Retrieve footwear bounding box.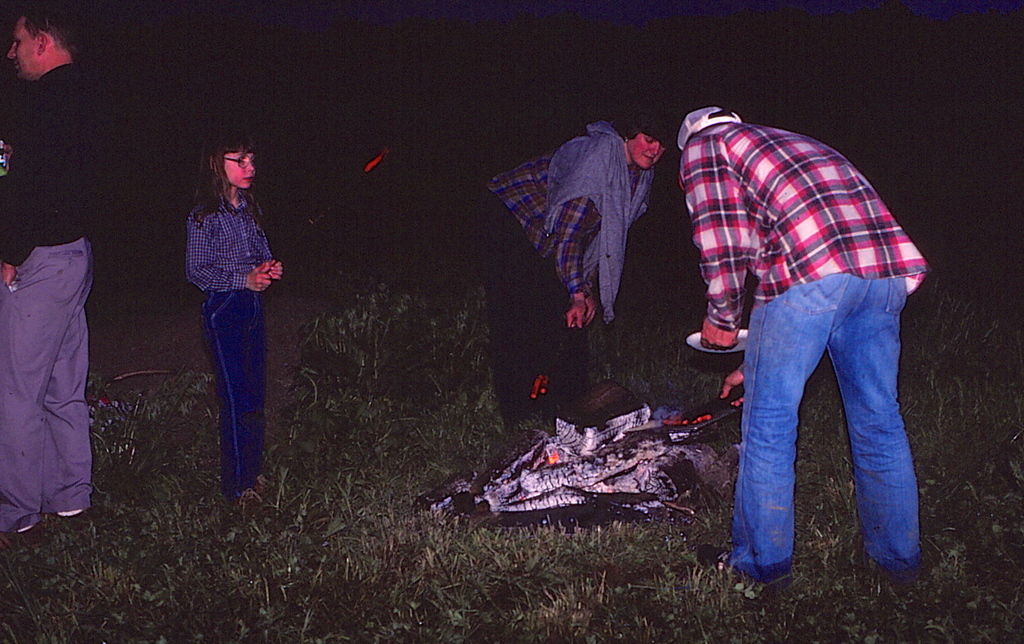
Bounding box: (861,553,921,606).
